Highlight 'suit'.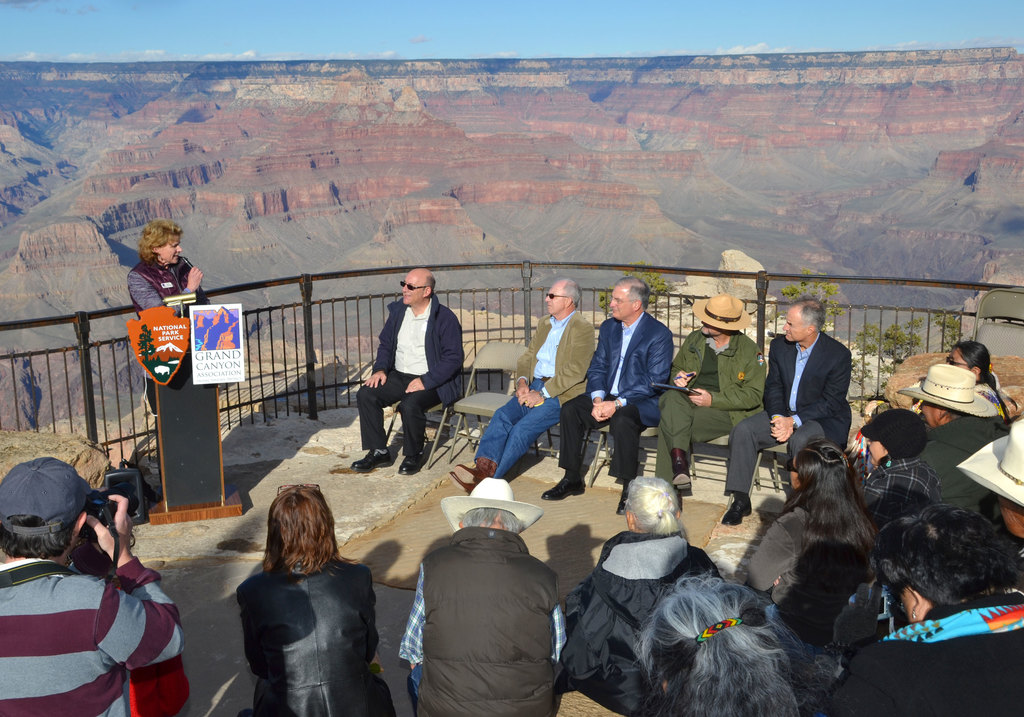
Highlighted region: {"x1": 758, "y1": 311, "x2": 873, "y2": 491}.
